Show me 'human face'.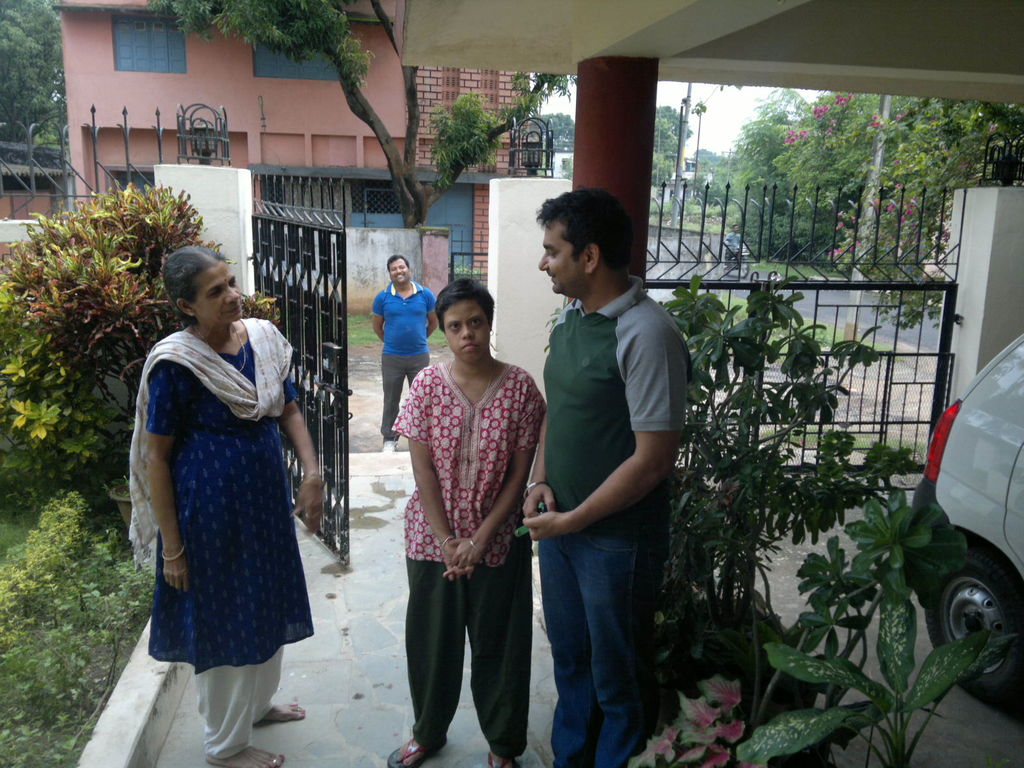
'human face' is here: Rect(442, 299, 490, 360).
